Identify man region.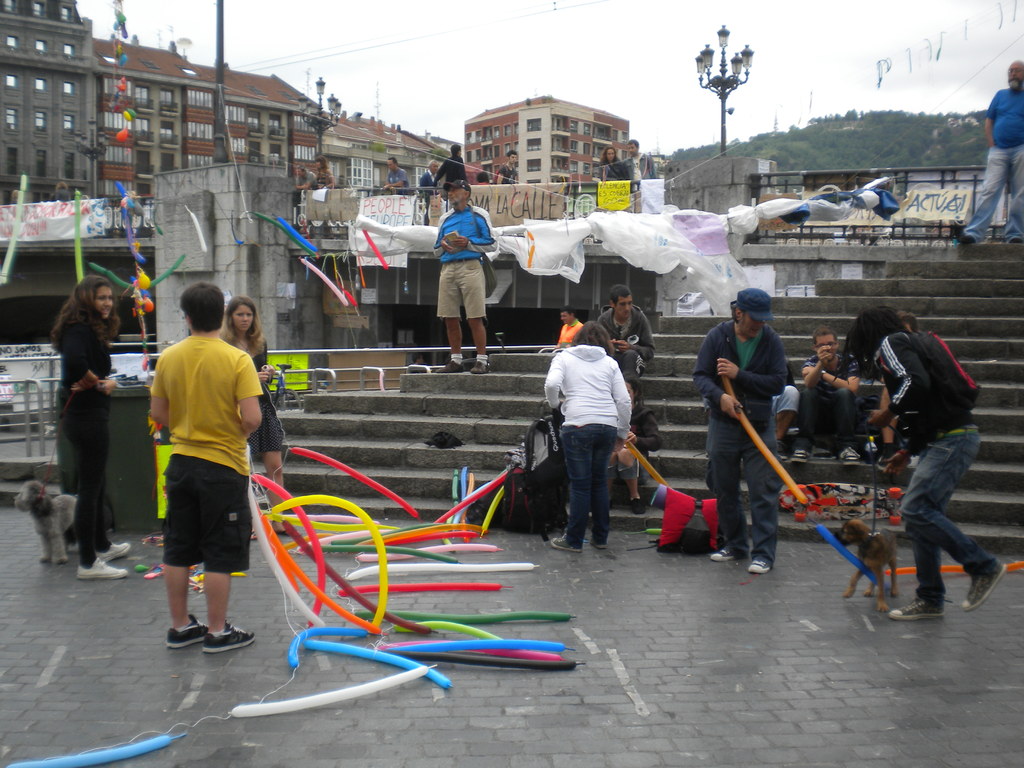
Region: box(623, 140, 657, 180).
